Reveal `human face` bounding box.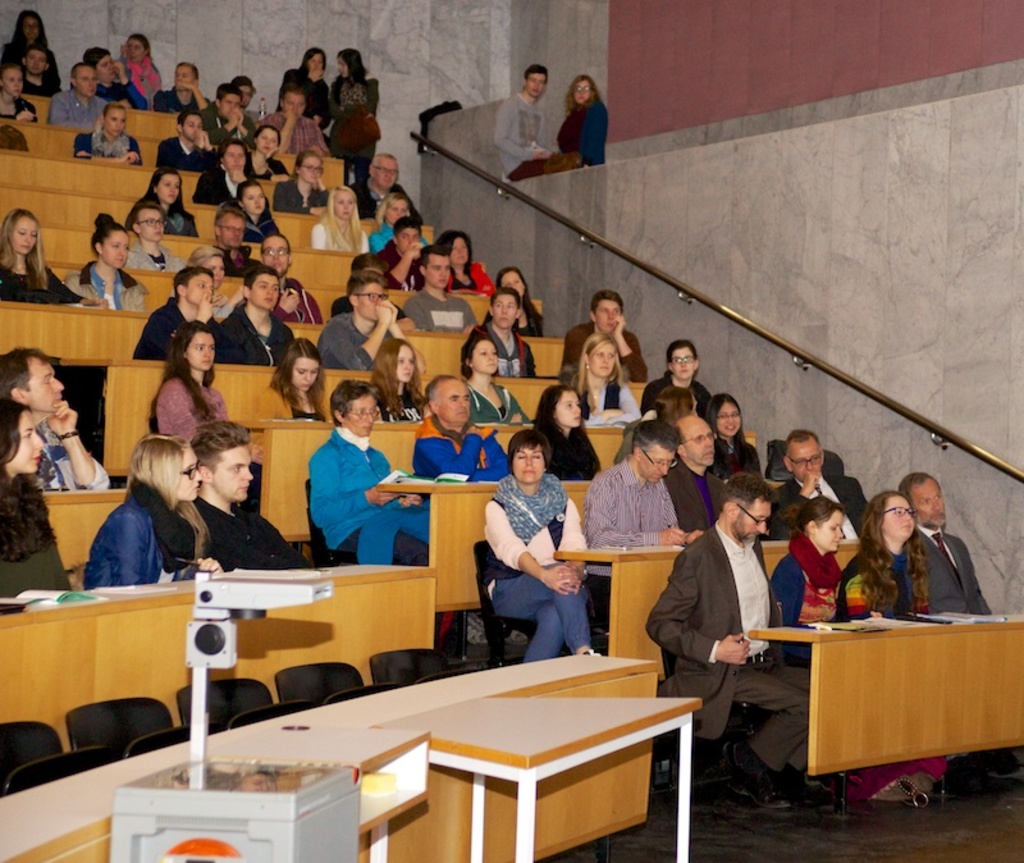
Revealed: 19,10,47,38.
